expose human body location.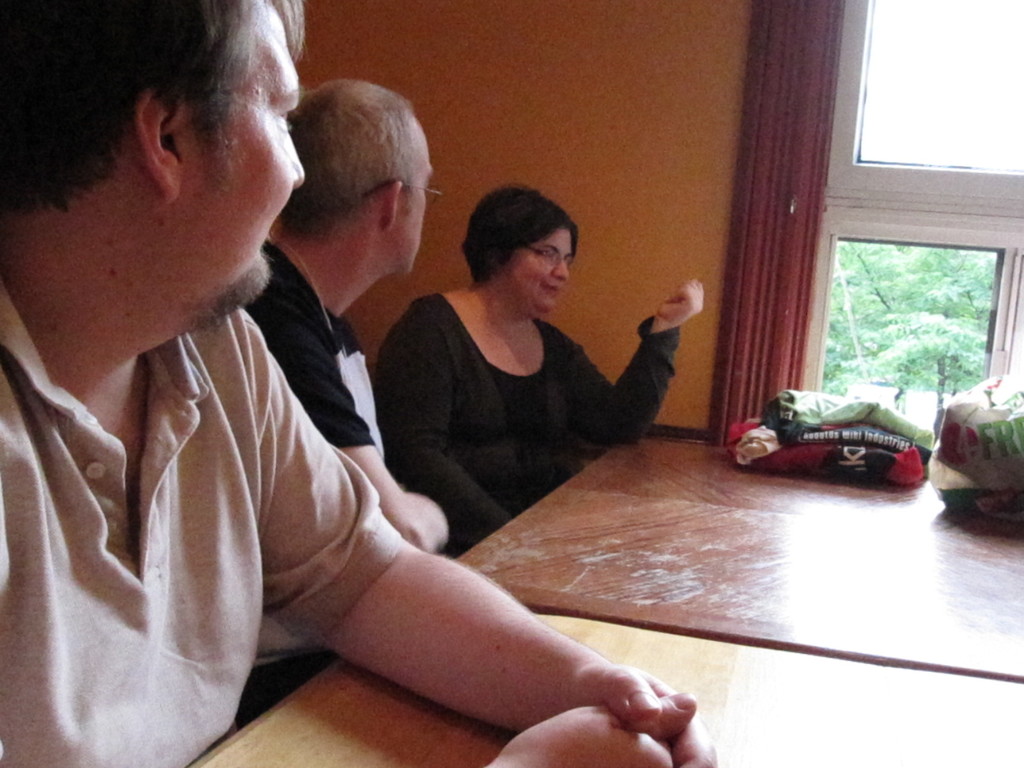
Exposed at detection(0, 4, 717, 767).
